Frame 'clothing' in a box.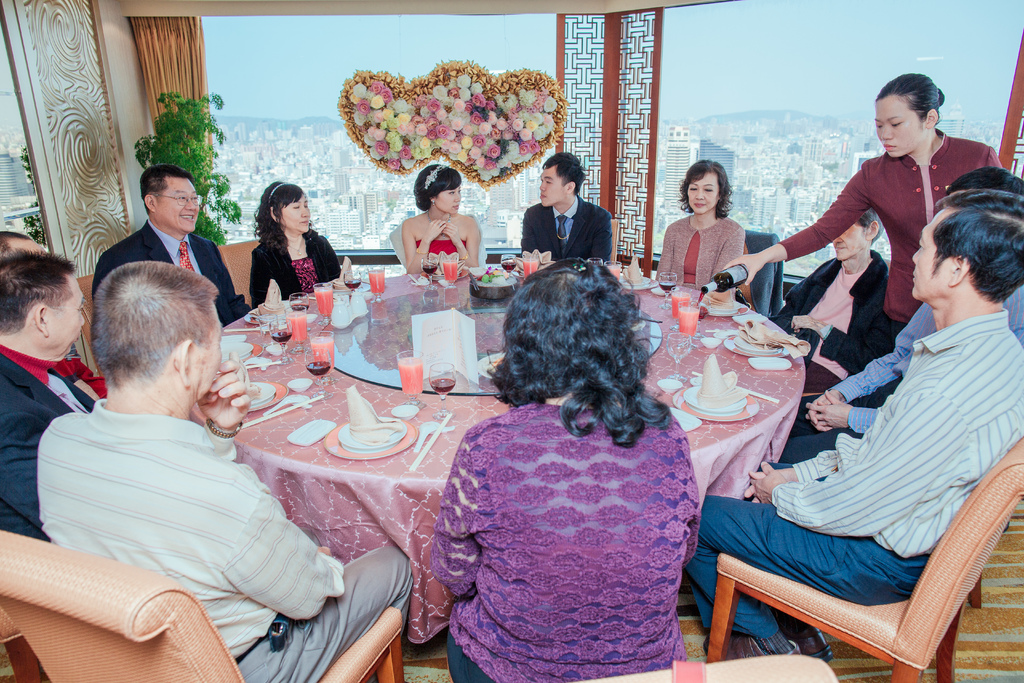
397:238:490:272.
